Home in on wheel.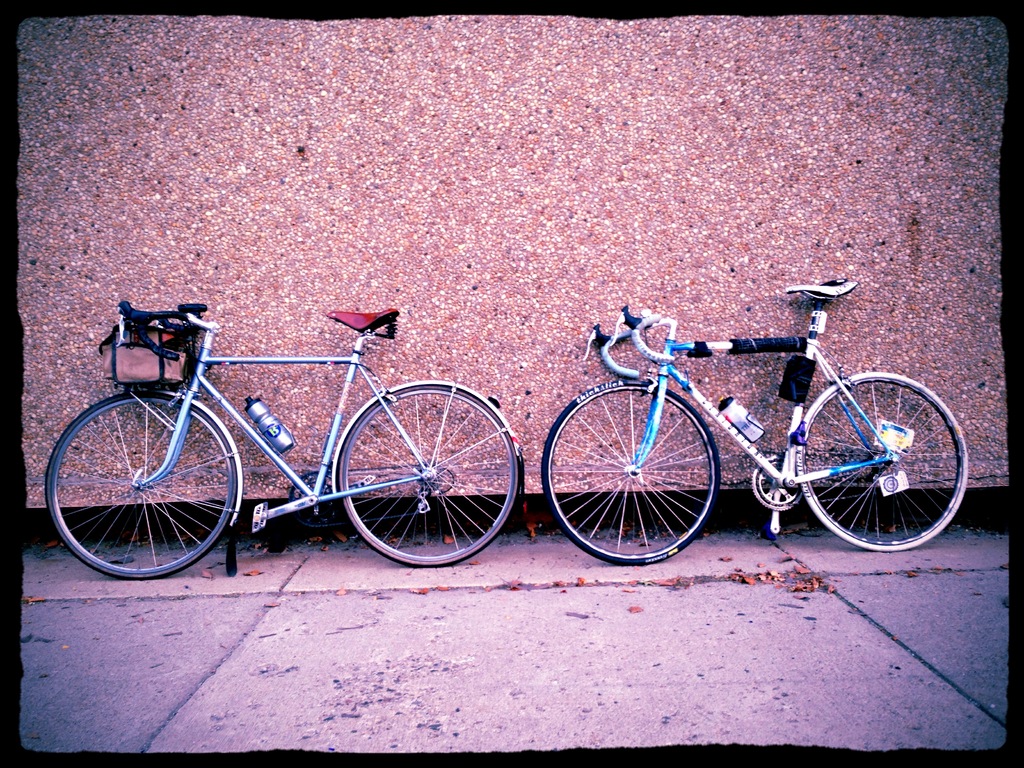
Homed in at x1=795, y1=370, x2=970, y2=556.
